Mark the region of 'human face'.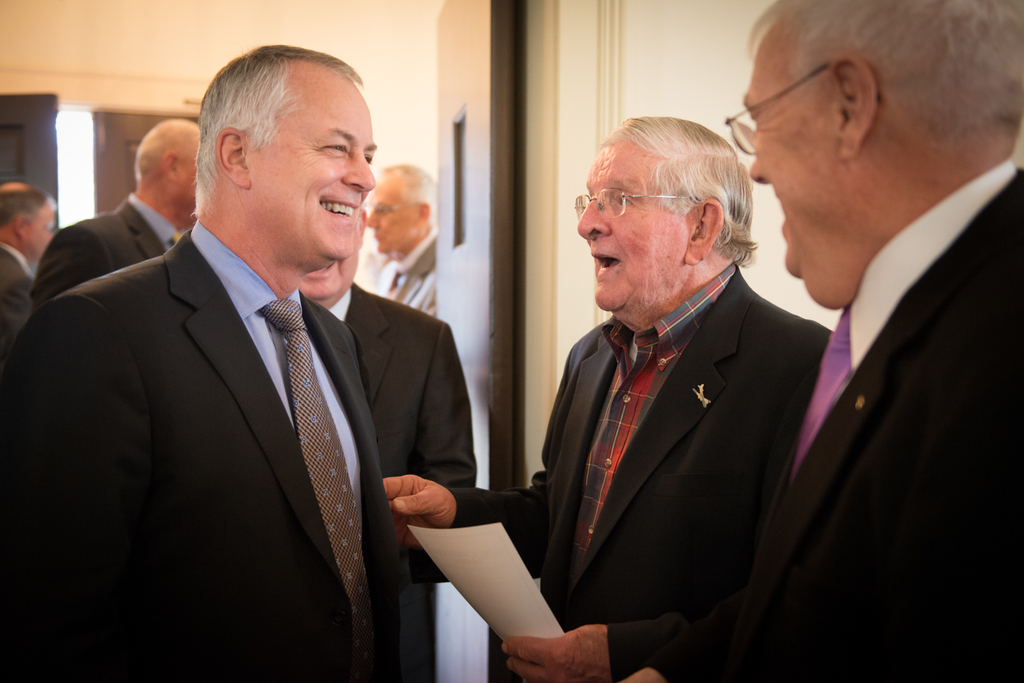
Region: (left=748, top=31, right=844, bottom=278).
